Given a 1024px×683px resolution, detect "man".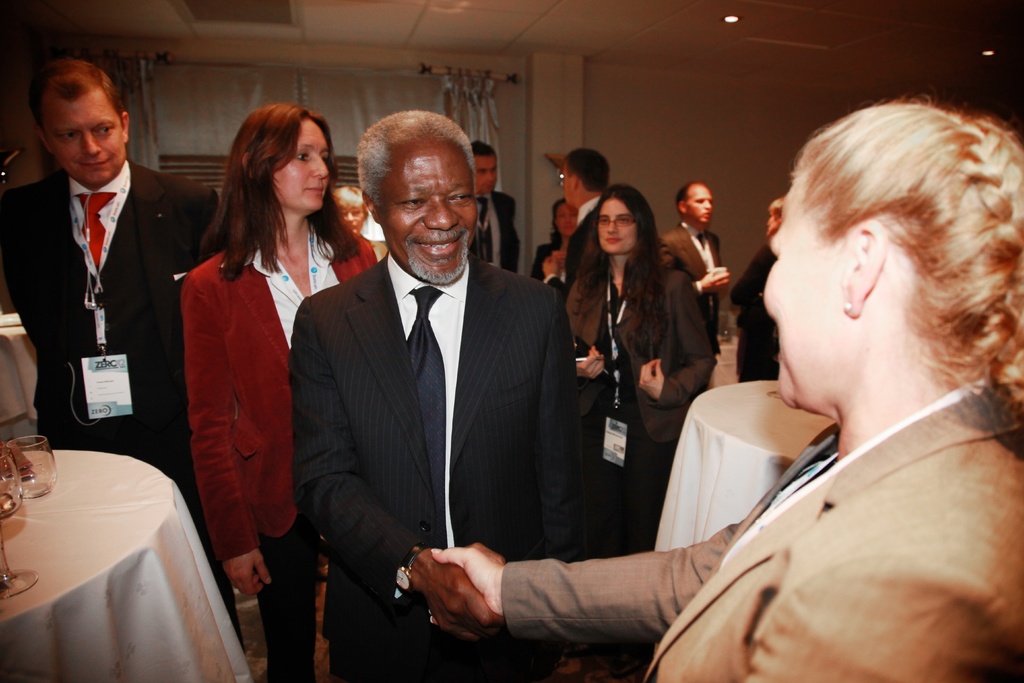
{"left": 0, "top": 58, "right": 244, "bottom": 651}.
